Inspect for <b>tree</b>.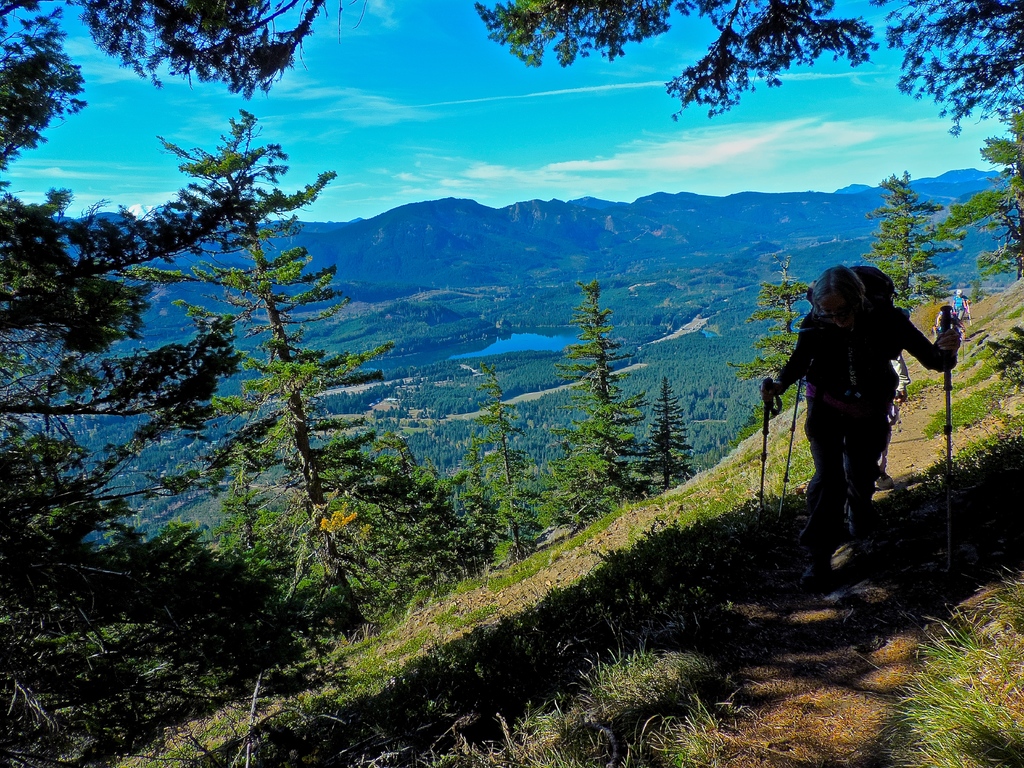
Inspection: BBox(863, 165, 975, 316).
